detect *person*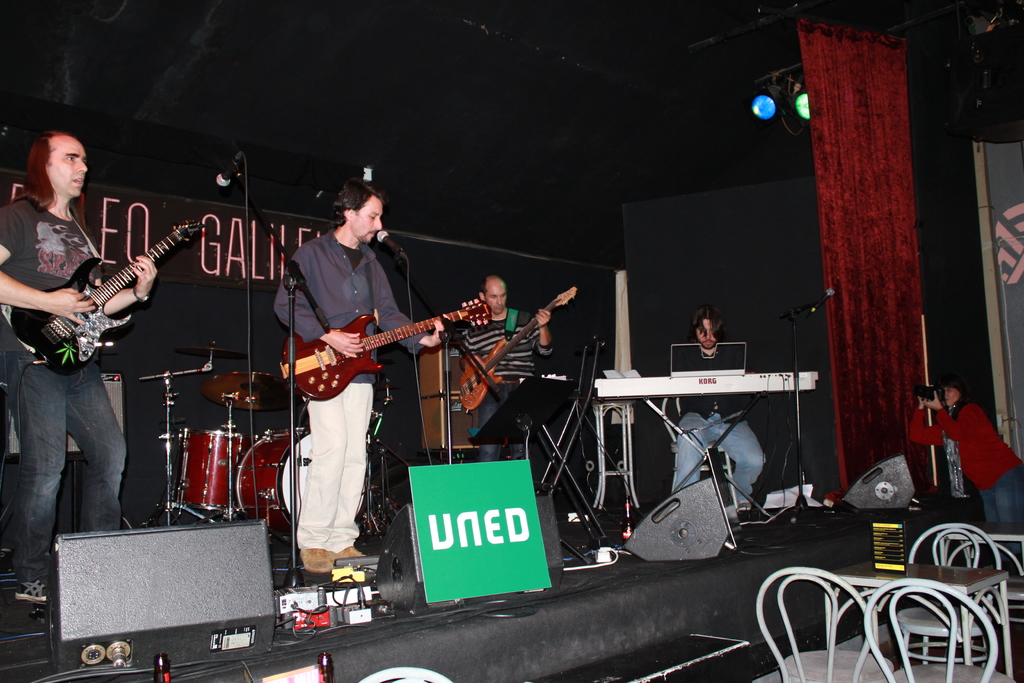
x1=13 y1=101 x2=166 y2=584
